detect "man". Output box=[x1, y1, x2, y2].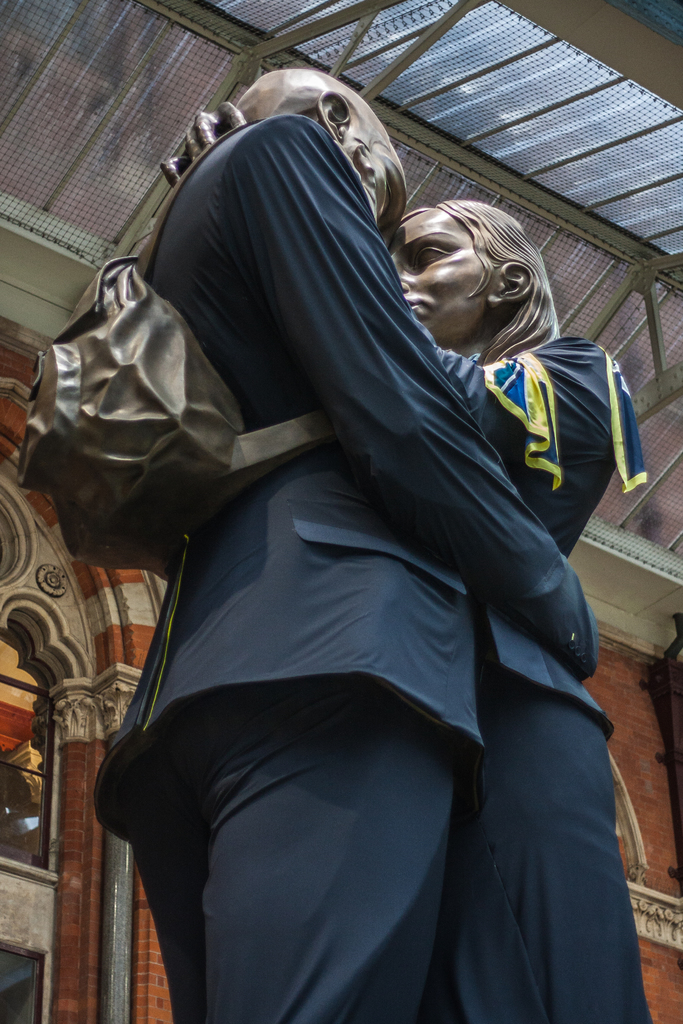
box=[106, 59, 610, 1023].
